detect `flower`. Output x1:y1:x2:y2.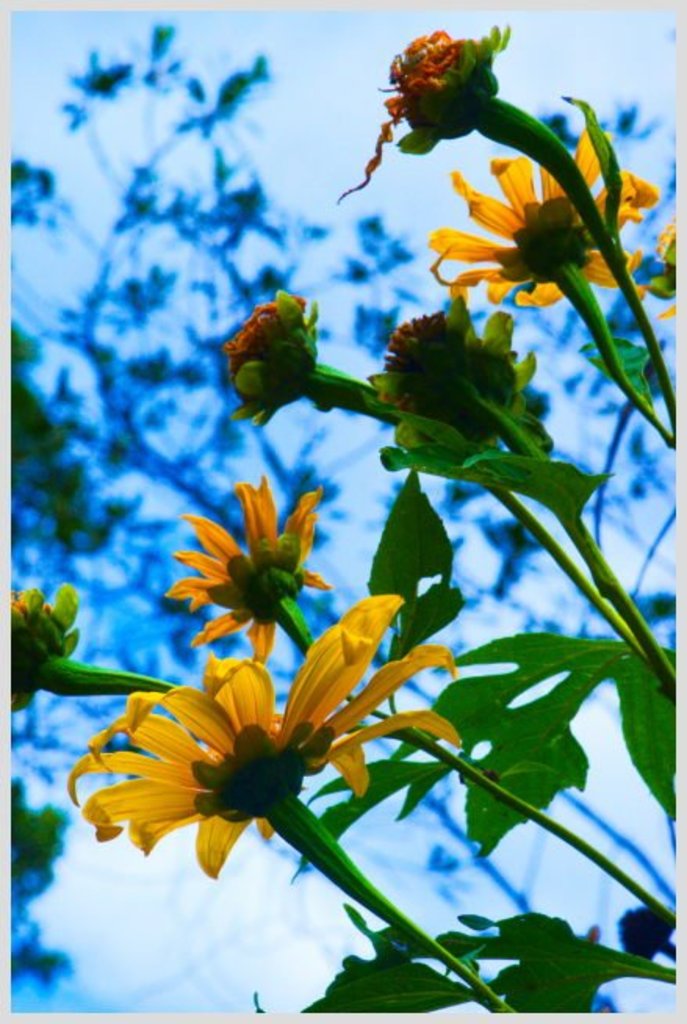
160:471:332:654.
